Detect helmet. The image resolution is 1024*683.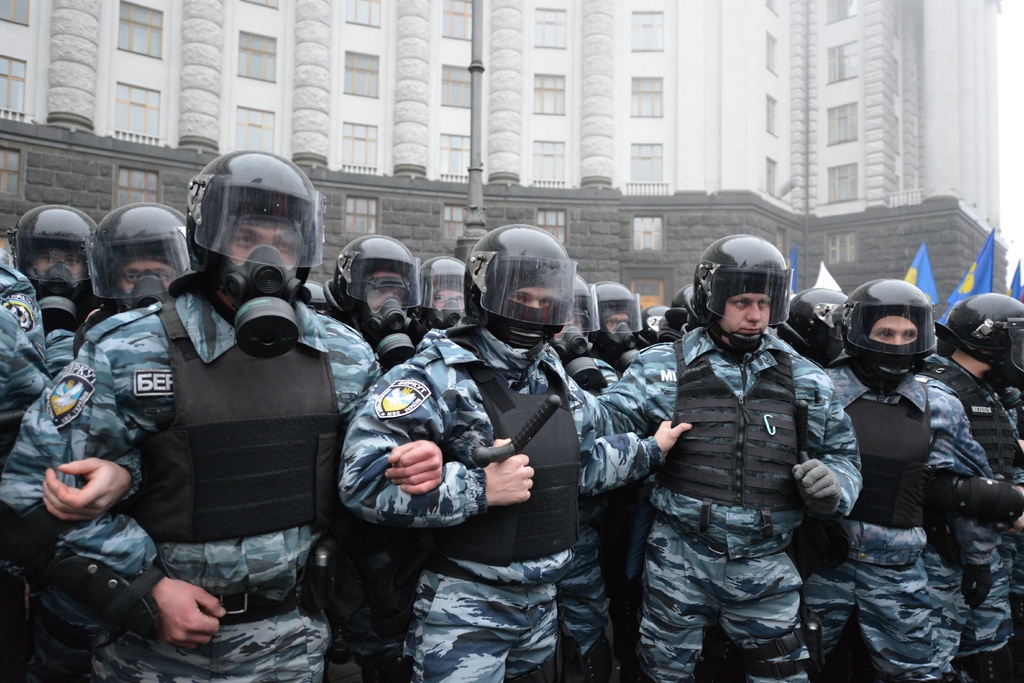
<bbox>10, 199, 98, 325</bbox>.
